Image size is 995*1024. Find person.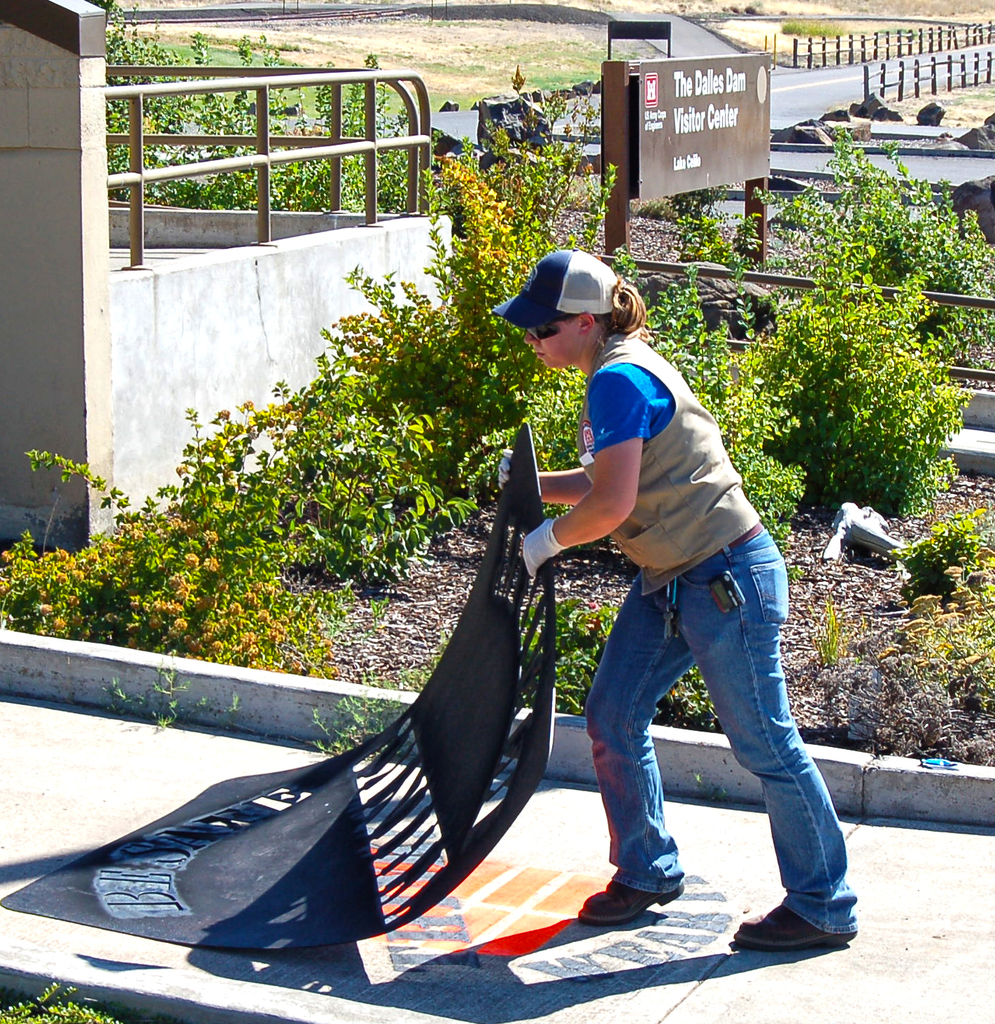
bbox(528, 255, 819, 957).
